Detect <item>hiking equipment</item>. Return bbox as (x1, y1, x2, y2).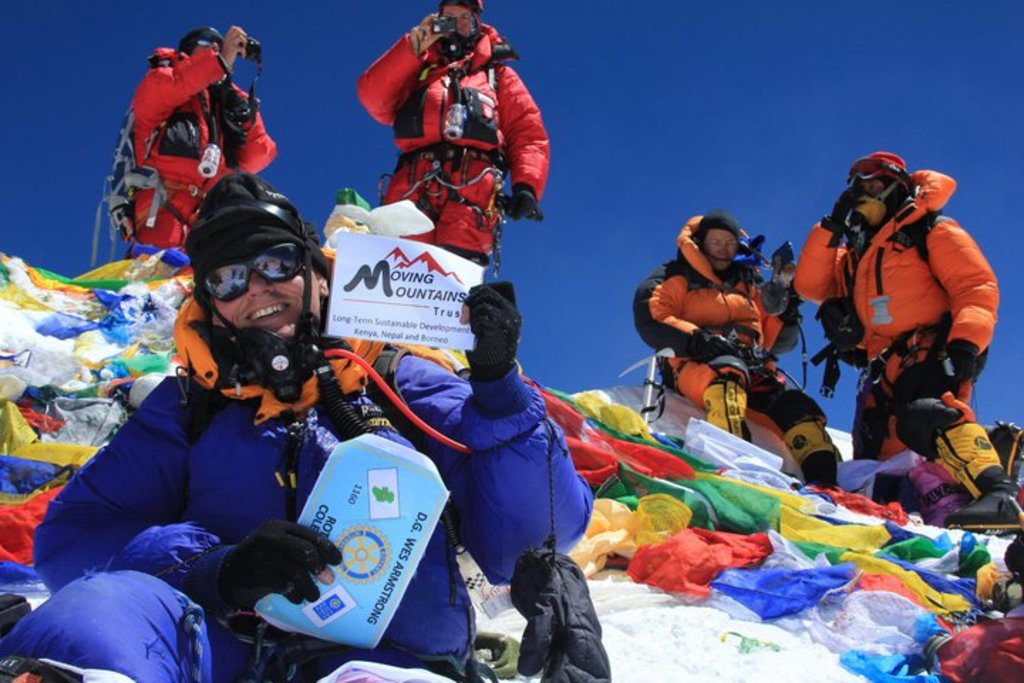
(196, 610, 494, 682).
